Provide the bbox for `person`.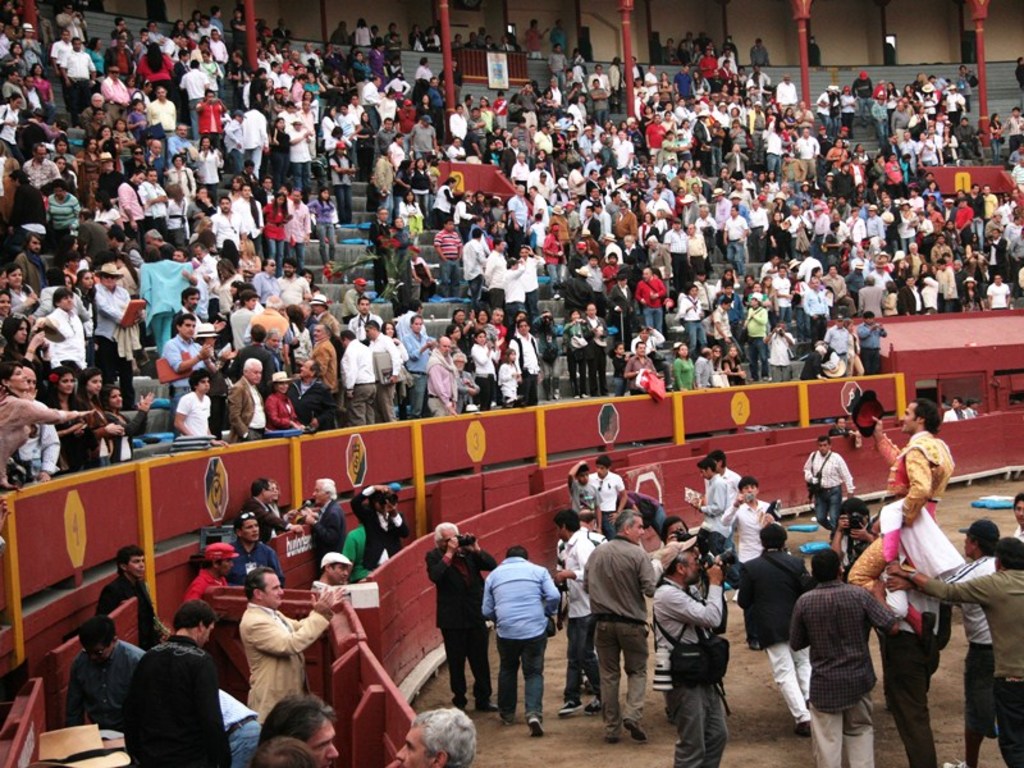
{"x1": 696, "y1": 457, "x2": 730, "y2": 553}.
